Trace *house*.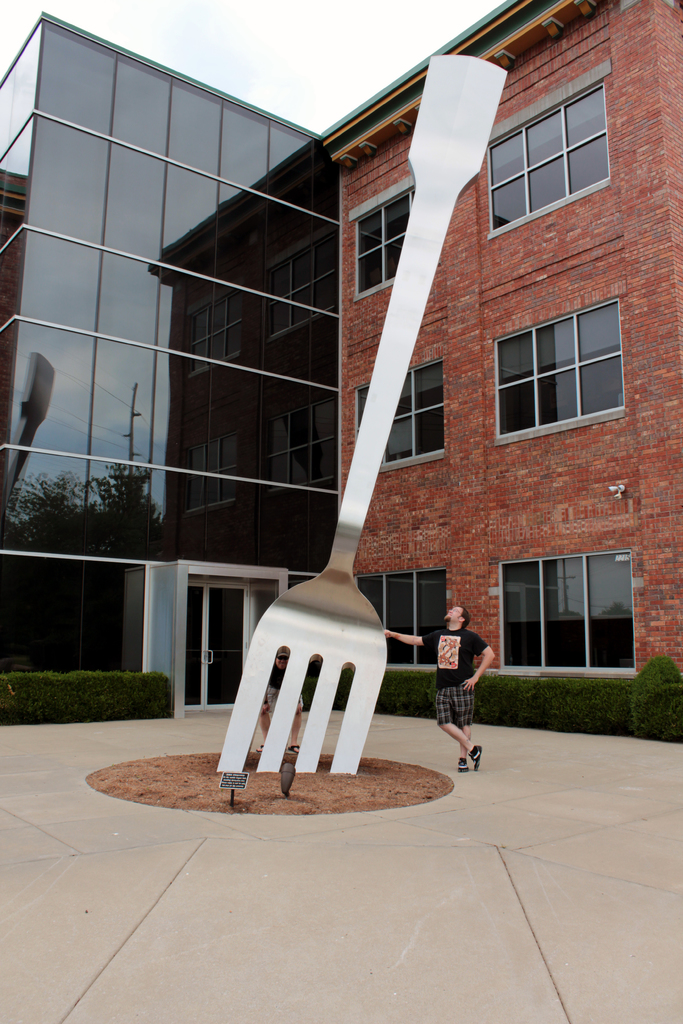
Traced to left=0, top=4, right=340, bottom=719.
